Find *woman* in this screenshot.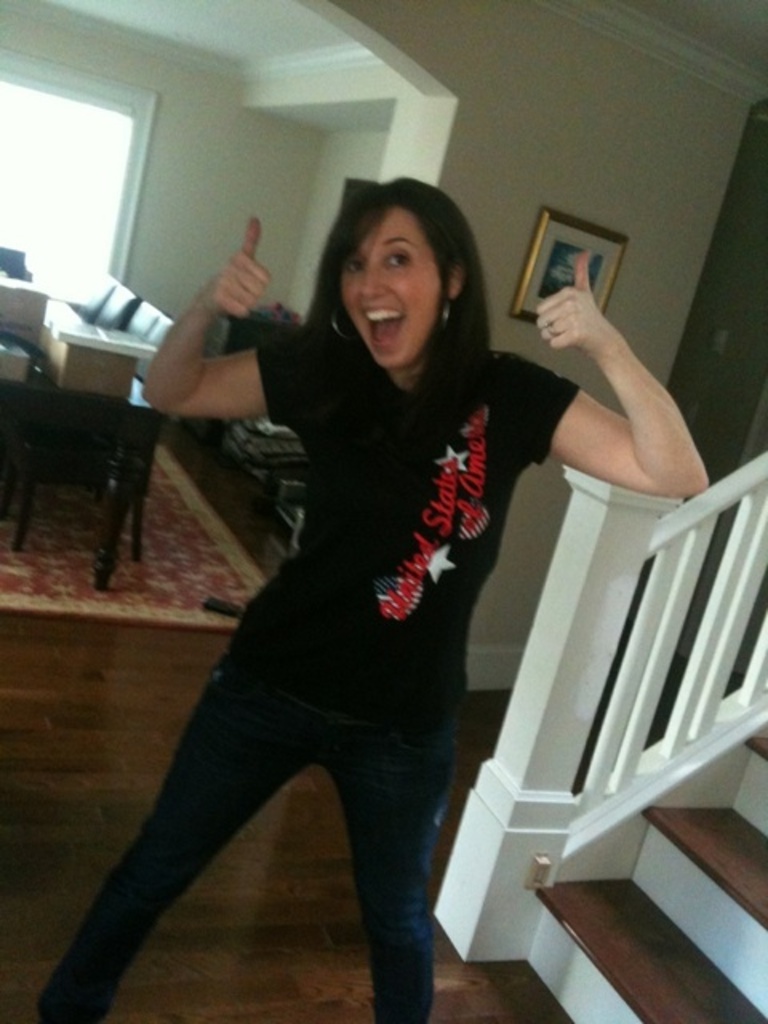
The bounding box for *woman* is select_region(85, 166, 589, 1016).
